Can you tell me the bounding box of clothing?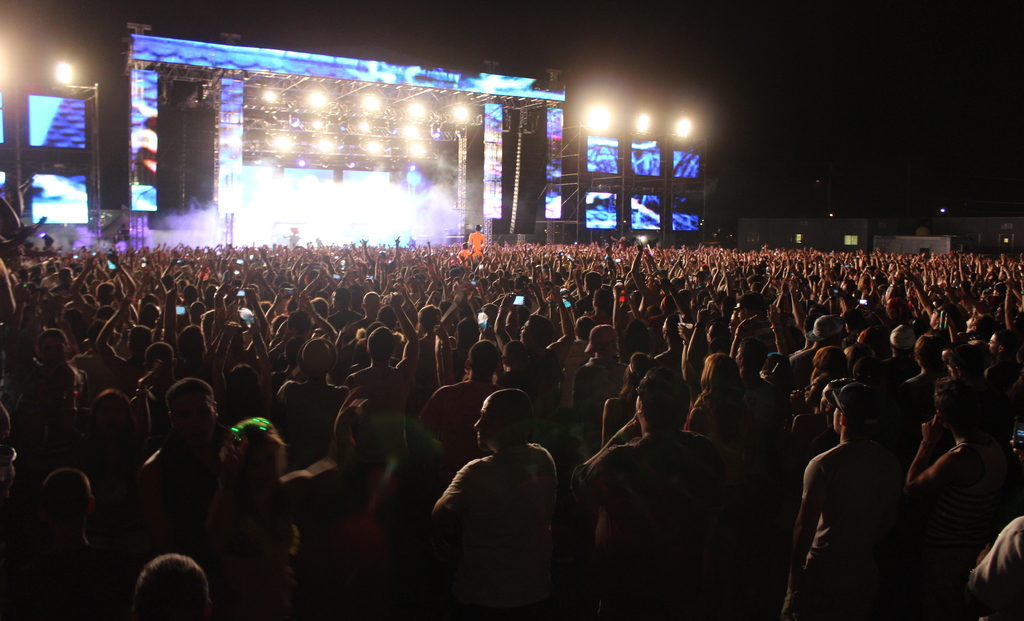
{"x1": 964, "y1": 512, "x2": 1023, "y2": 610}.
